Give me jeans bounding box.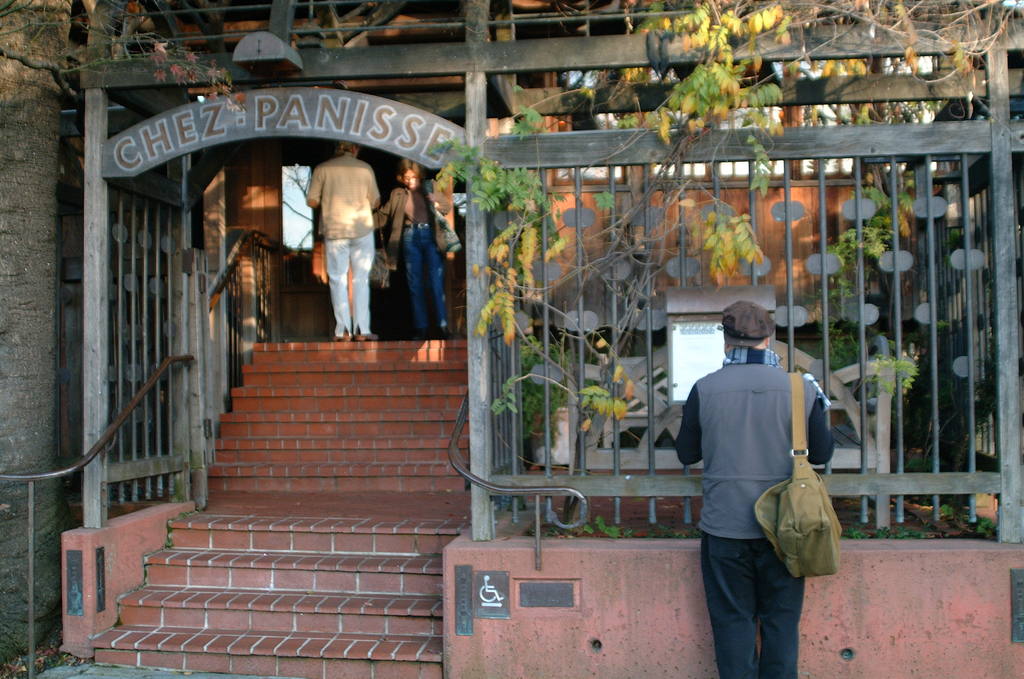
{"left": 709, "top": 530, "right": 820, "bottom": 678}.
